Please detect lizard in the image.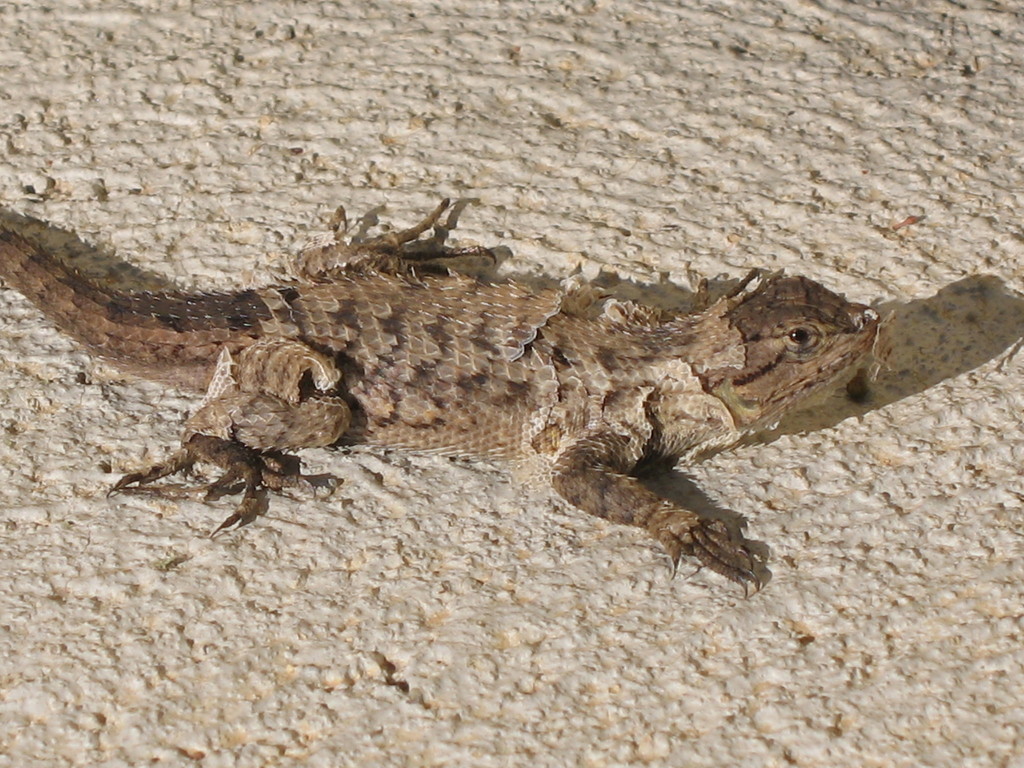
<bbox>0, 198, 880, 603</bbox>.
